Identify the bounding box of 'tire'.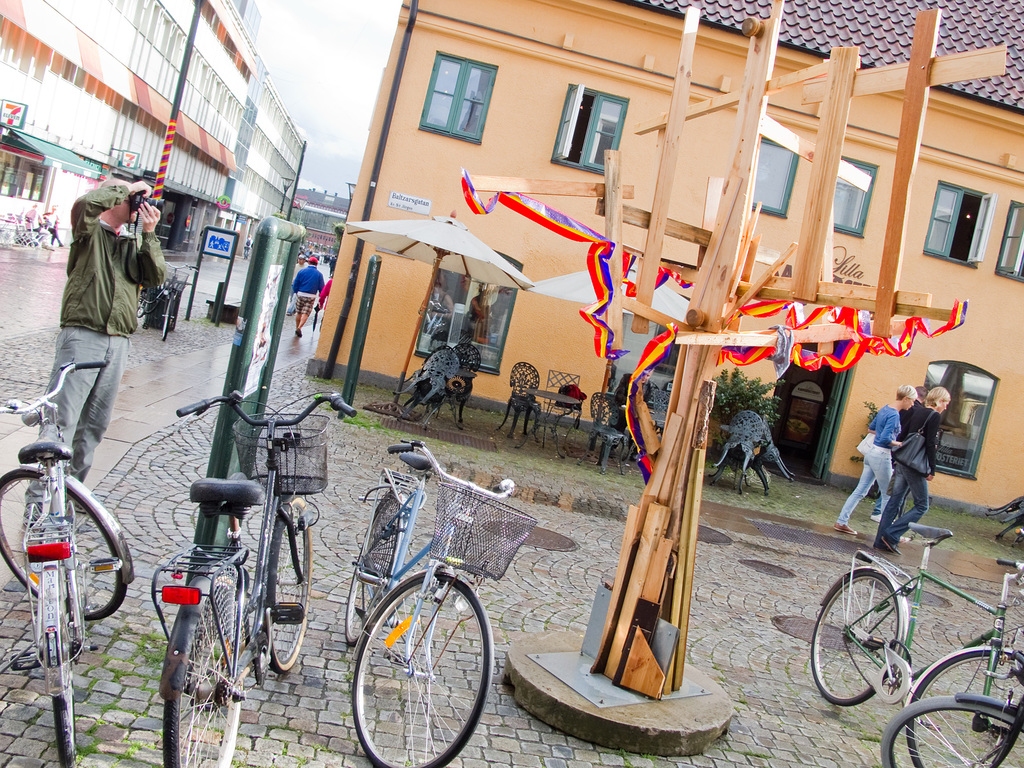
(134,291,151,323).
